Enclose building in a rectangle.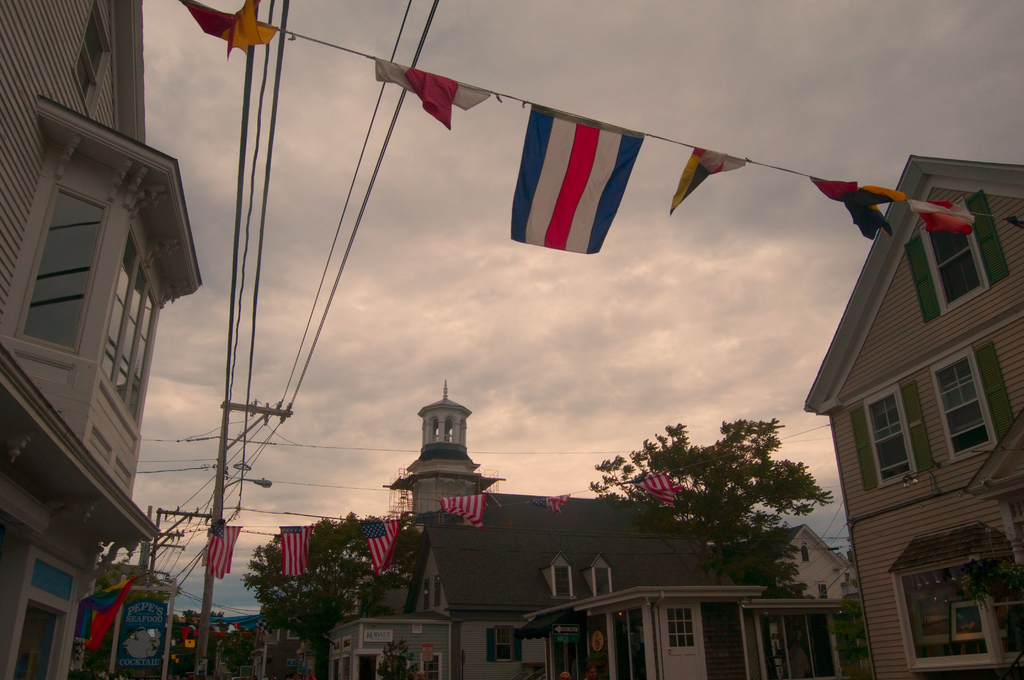
{"left": 0, "top": 0, "right": 205, "bottom": 679}.
